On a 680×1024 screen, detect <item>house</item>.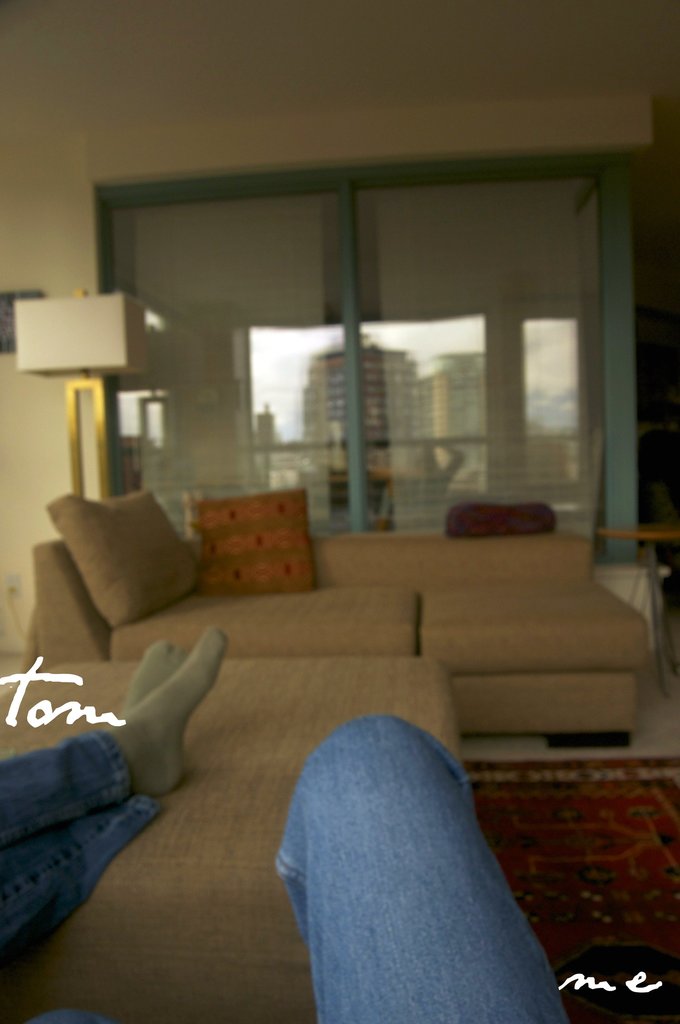
l=516, t=430, r=595, b=496.
